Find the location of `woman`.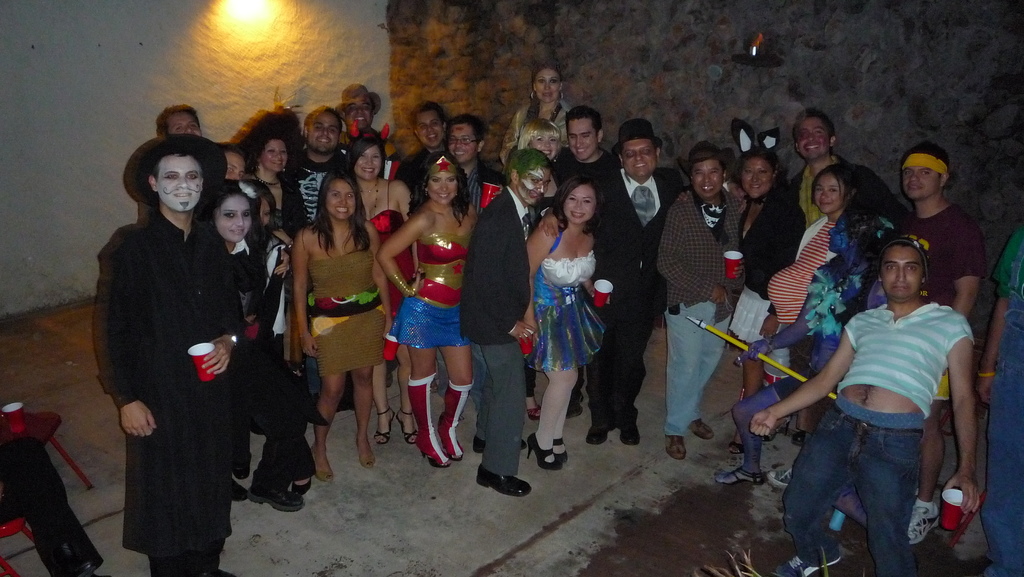
Location: locate(206, 175, 307, 512).
